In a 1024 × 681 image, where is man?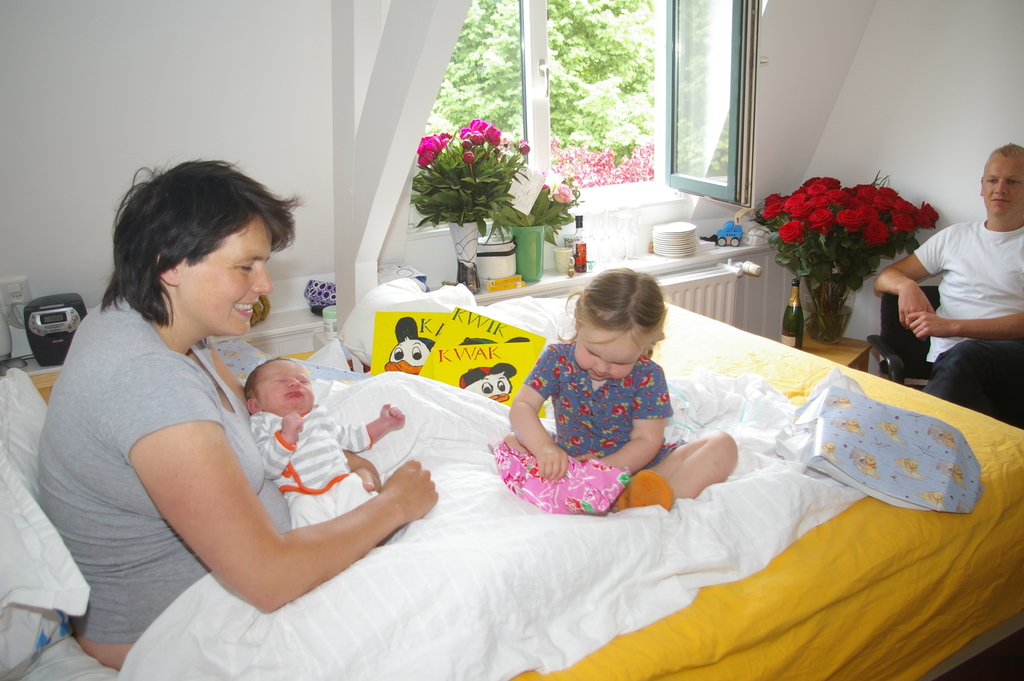
(882,158,1023,398).
